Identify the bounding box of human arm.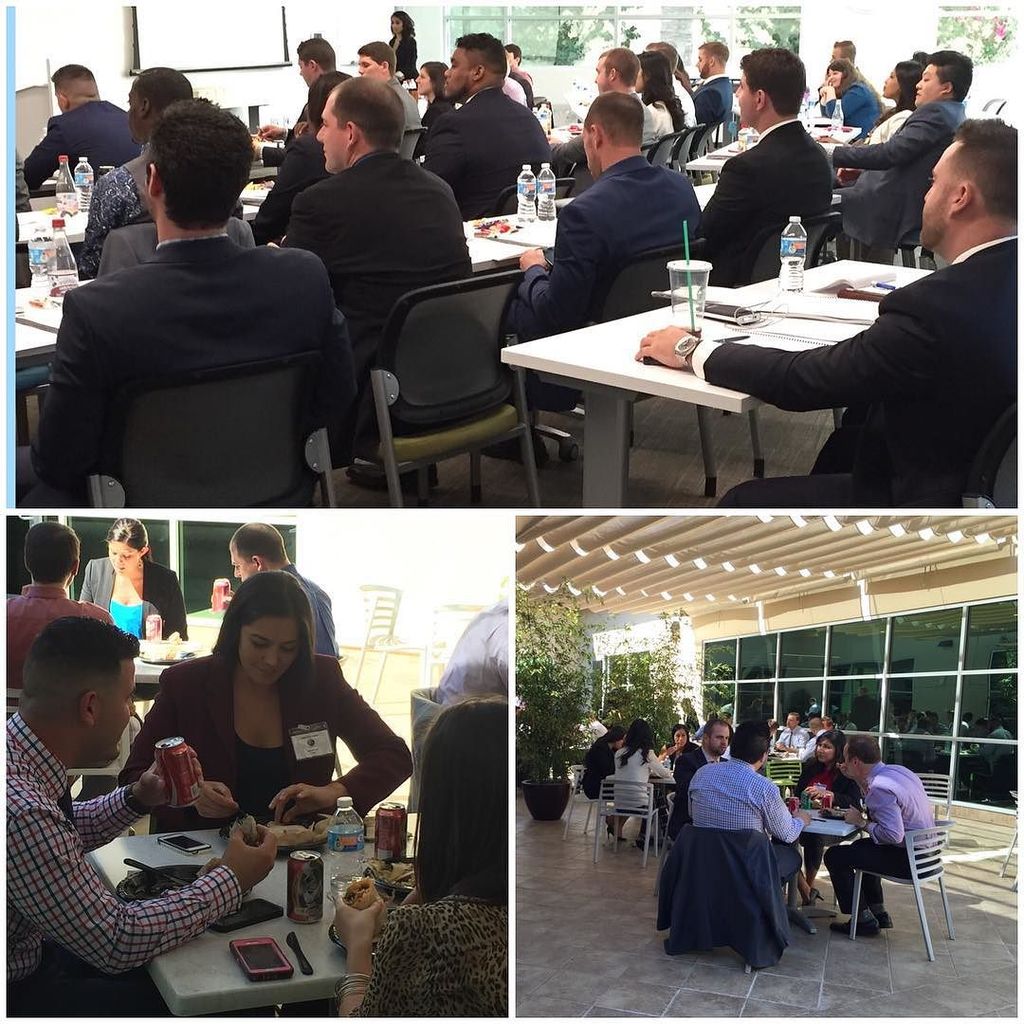
(120,666,241,822).
